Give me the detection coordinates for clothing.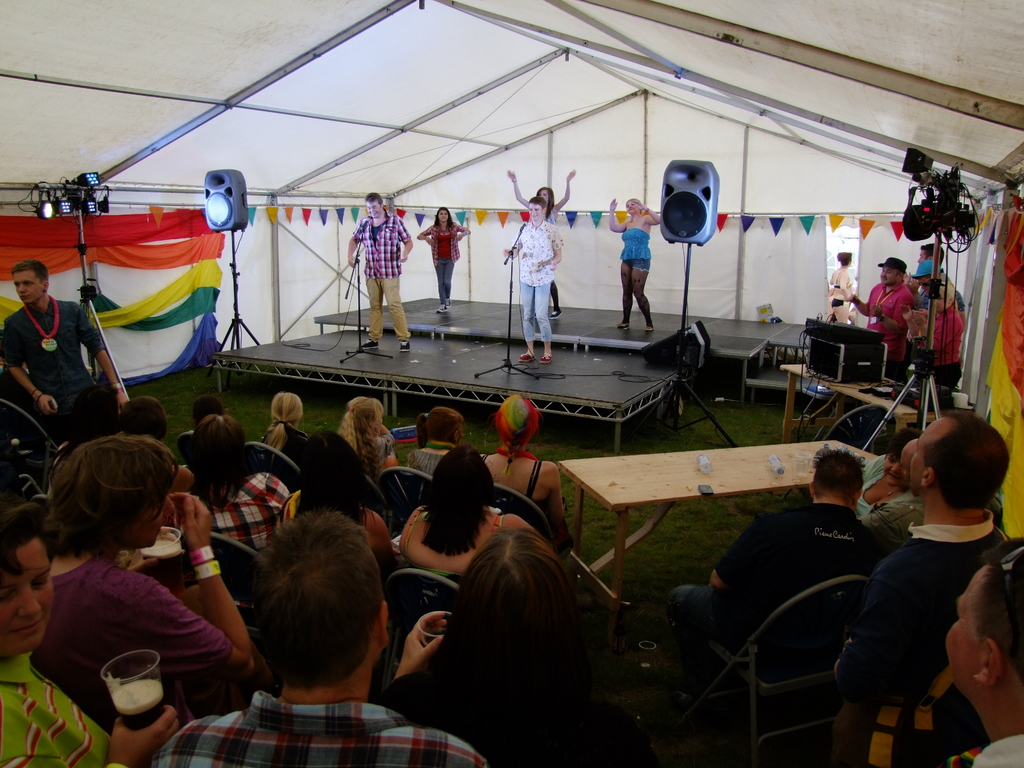
detection(421, 224, 462, 303).
